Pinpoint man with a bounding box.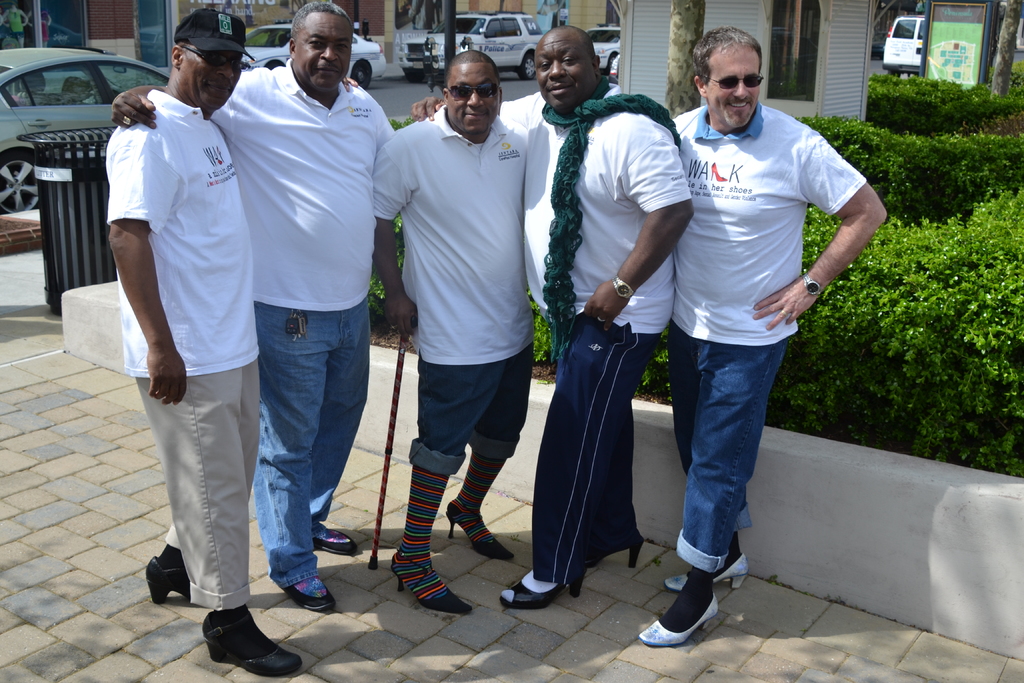
x1=649, y1=28, x2=885, y2=646.
